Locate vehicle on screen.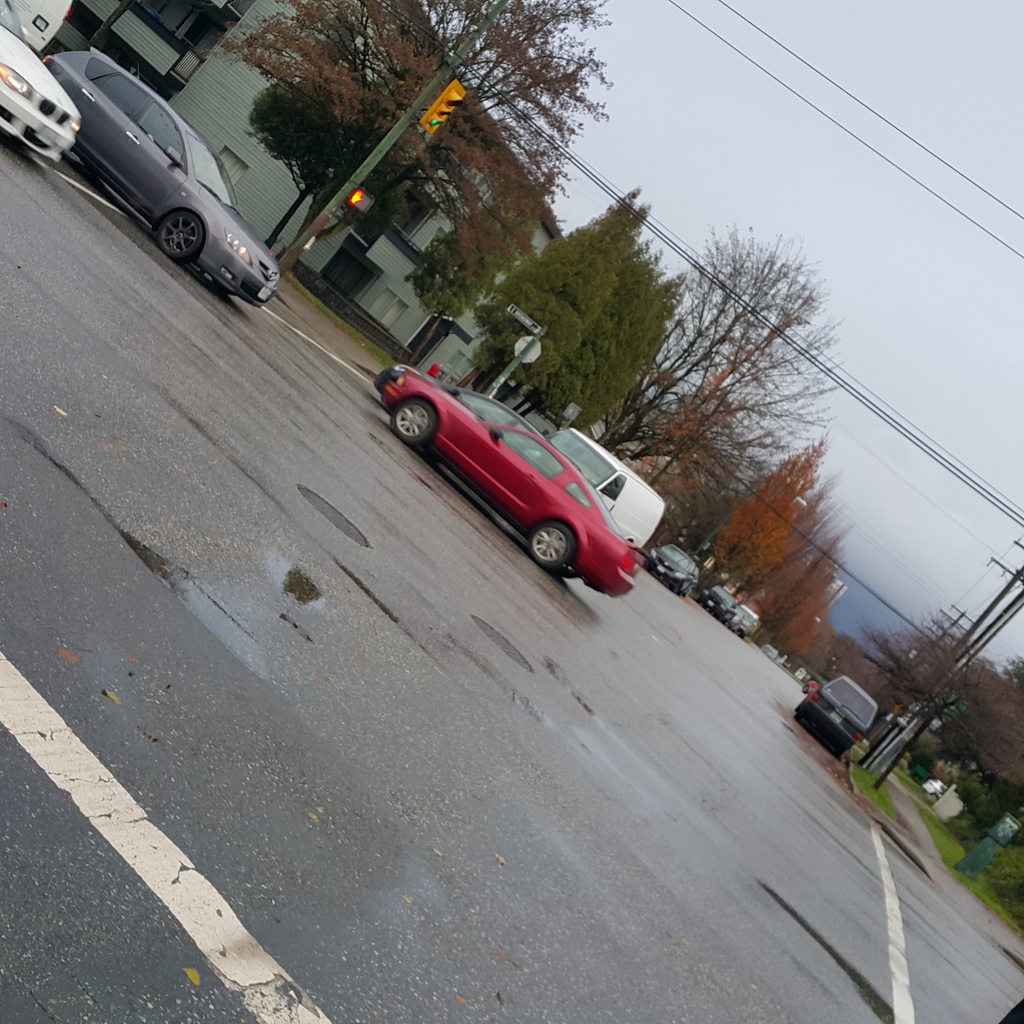
On screen at l=371, t=376, r=588, b=508.
